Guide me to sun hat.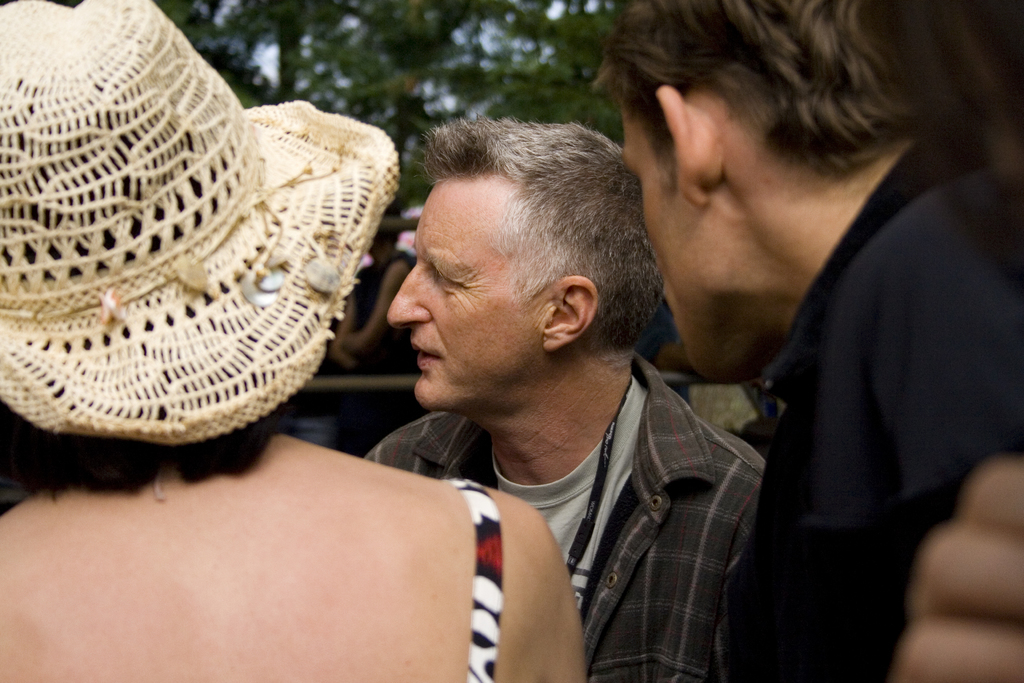
Guidance: <bbox>0, 0, 402, 436</bbox>.
